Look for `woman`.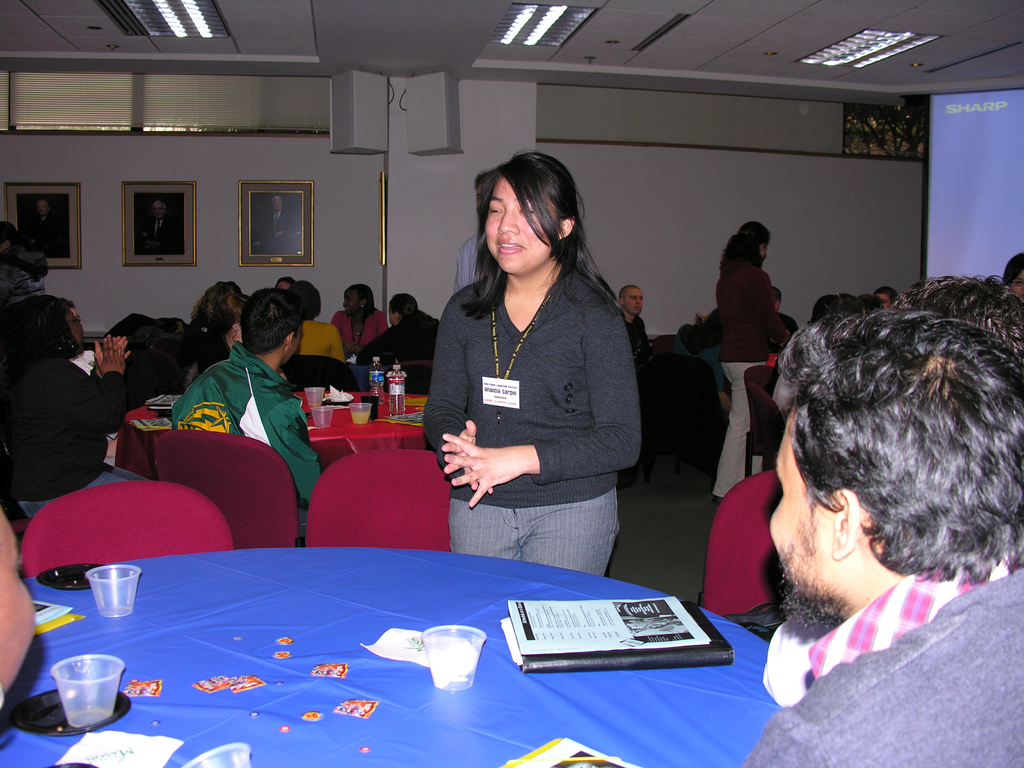
Found: crop(187, 284, 236, 332).
